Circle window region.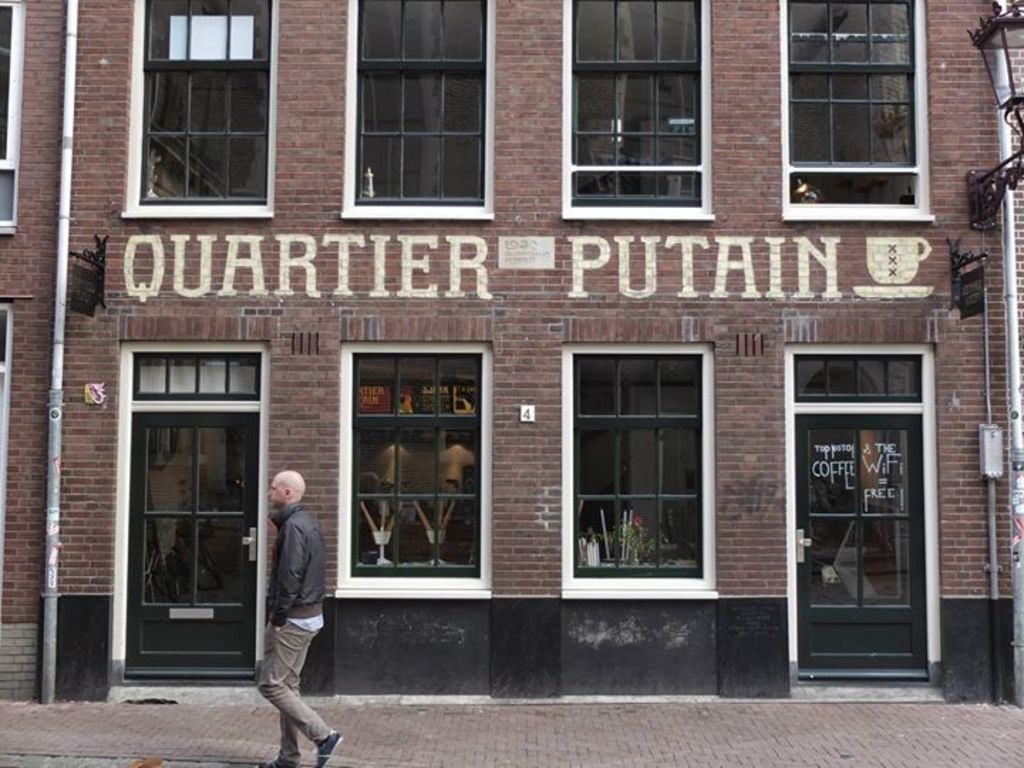
Region: x1=779, y1=11, x2=936, y2=225.
